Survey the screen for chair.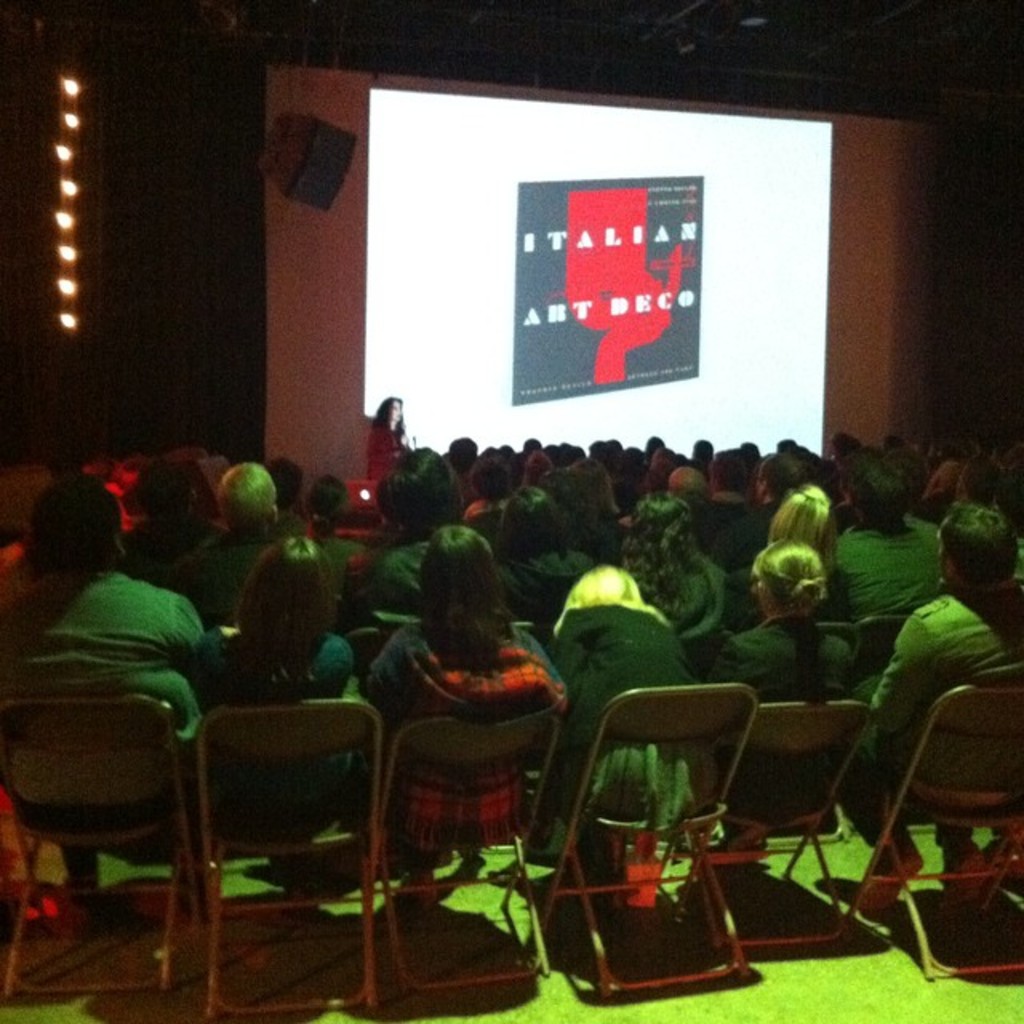
Survey found: pyautogui.locateOnScreen(347, 608, 541, 851).
